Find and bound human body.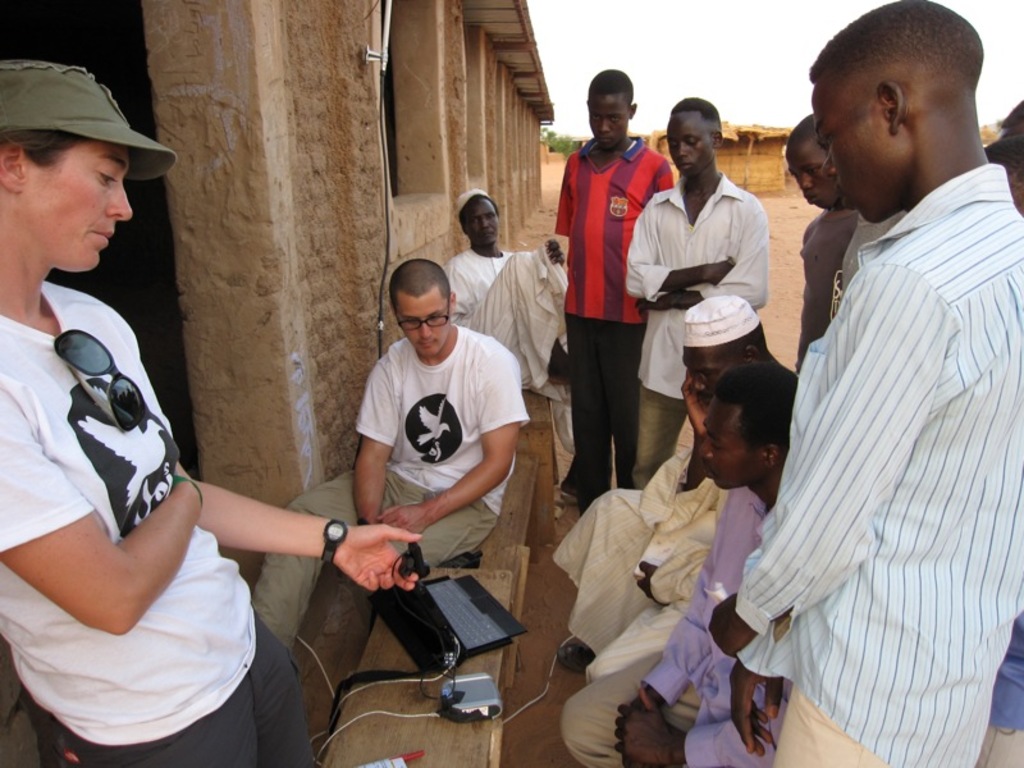
Bound: <bbox>739, 19, 1000, 767</bbox>.
